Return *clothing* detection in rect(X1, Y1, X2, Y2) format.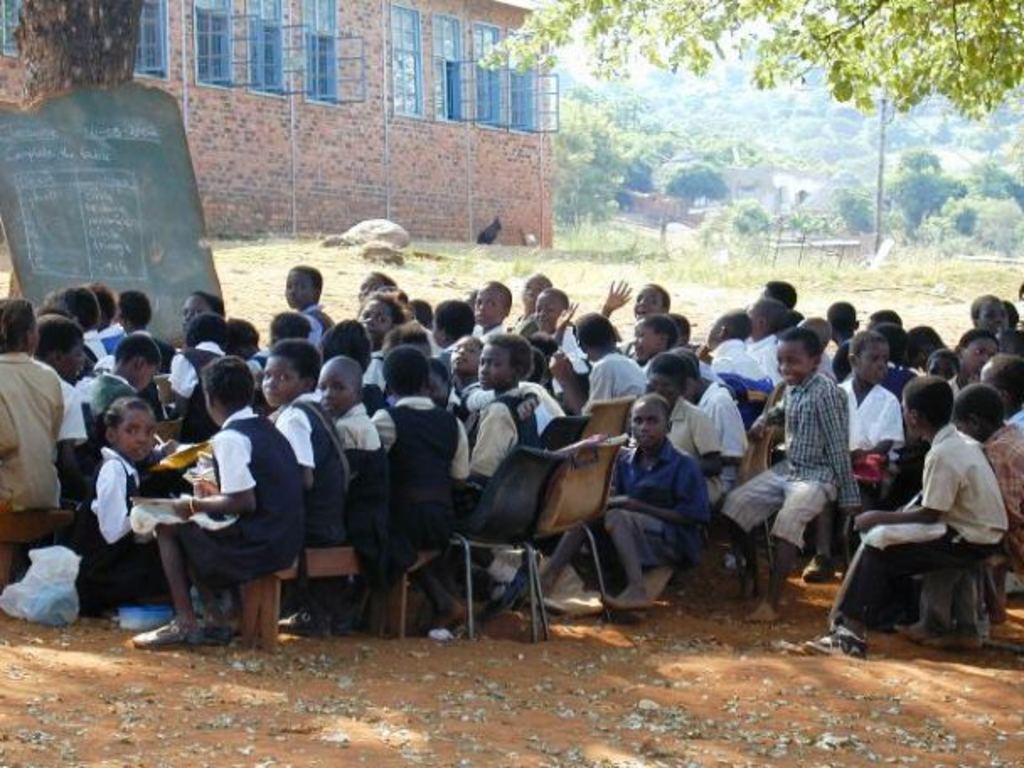
rect(669, 391, 716, 478).
